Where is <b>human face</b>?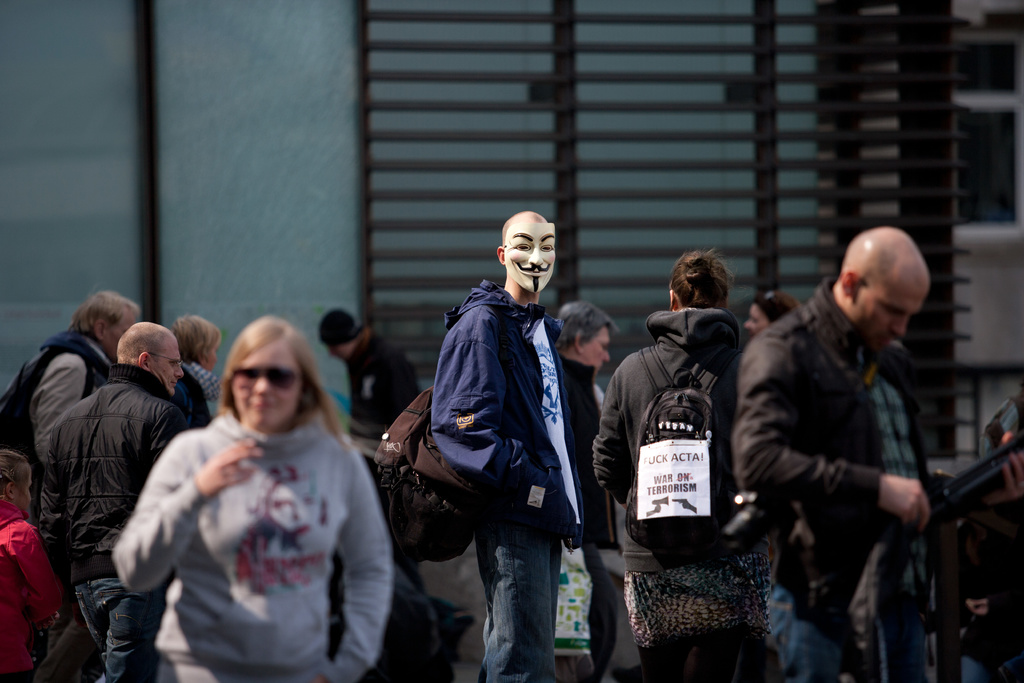
{"x1": 582, "y1": 329, "x2": 609, "y2": 372}.
